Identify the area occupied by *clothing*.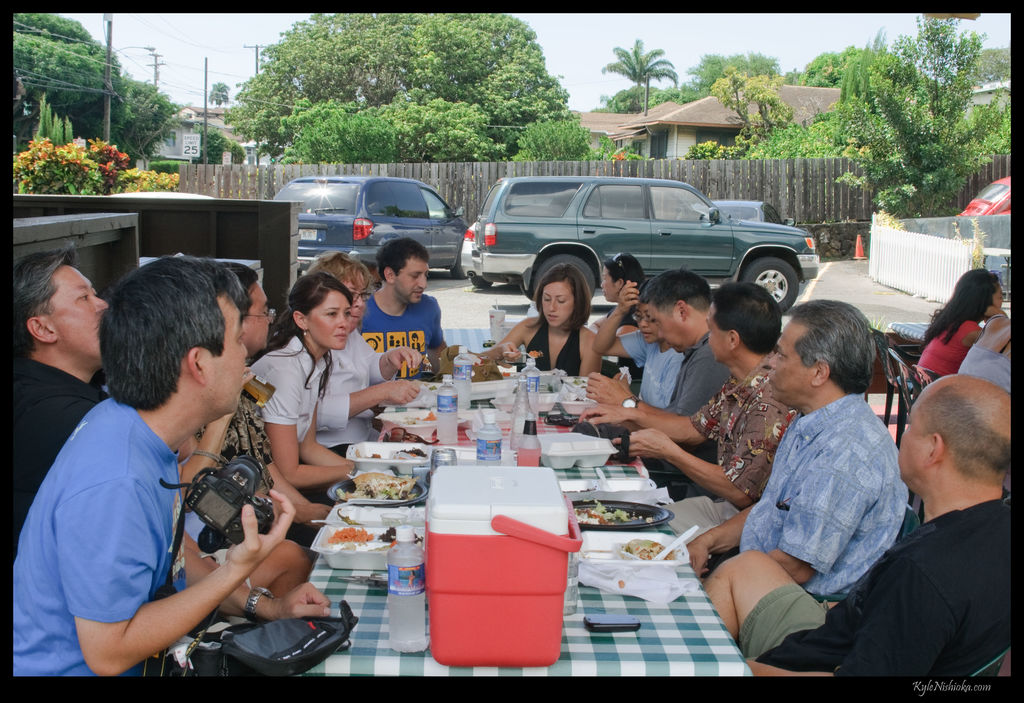
Area: 916,316,982,386.
